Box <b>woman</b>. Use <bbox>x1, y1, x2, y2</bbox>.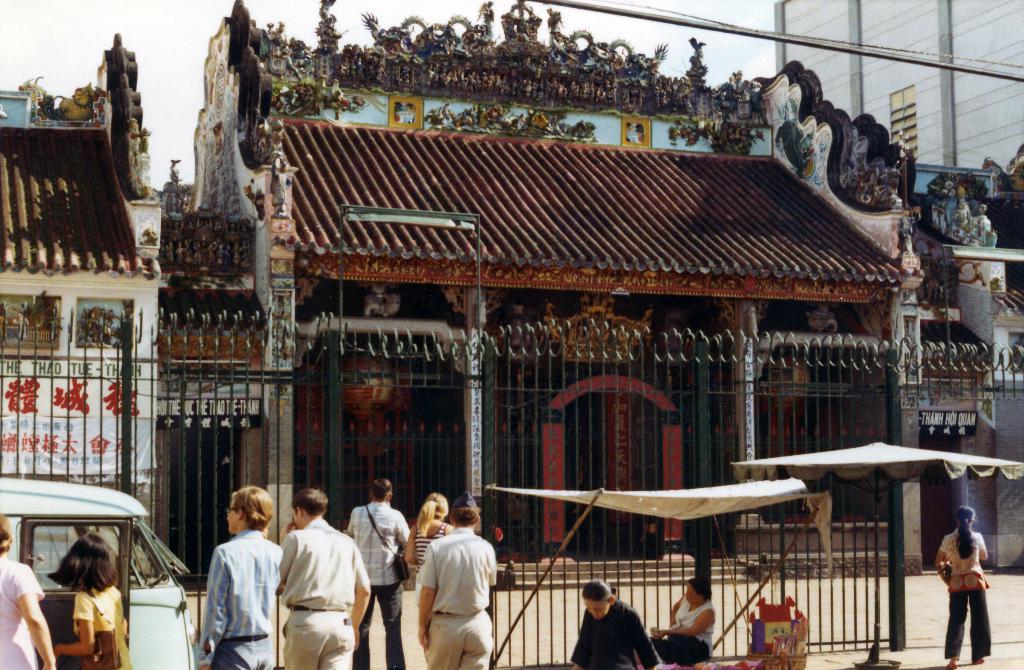
<bbox>45, 533, 131, 669</bbox>.
